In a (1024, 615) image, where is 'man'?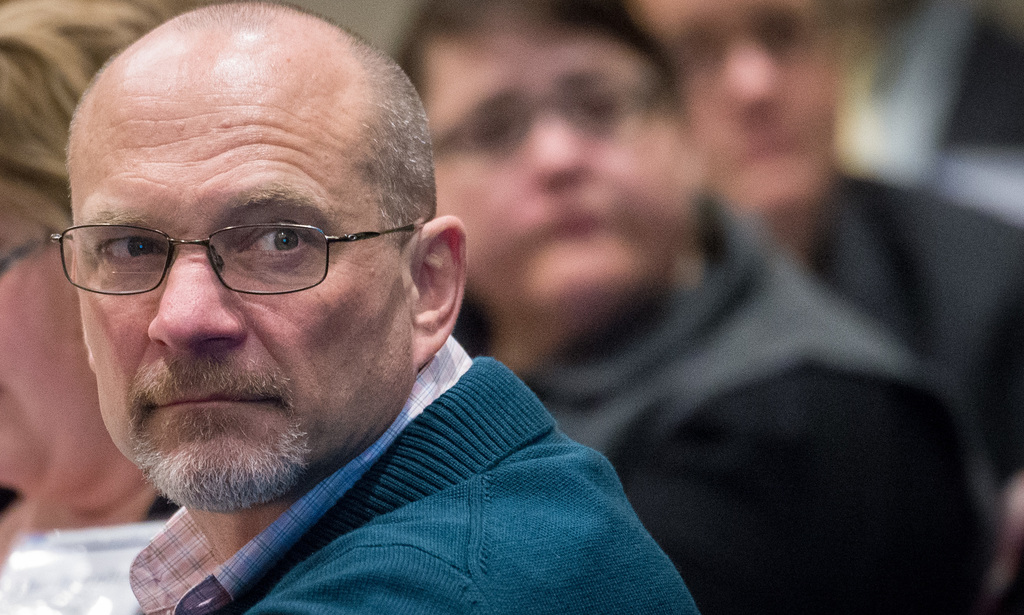
bbox=[0, 20, 735, 614].
